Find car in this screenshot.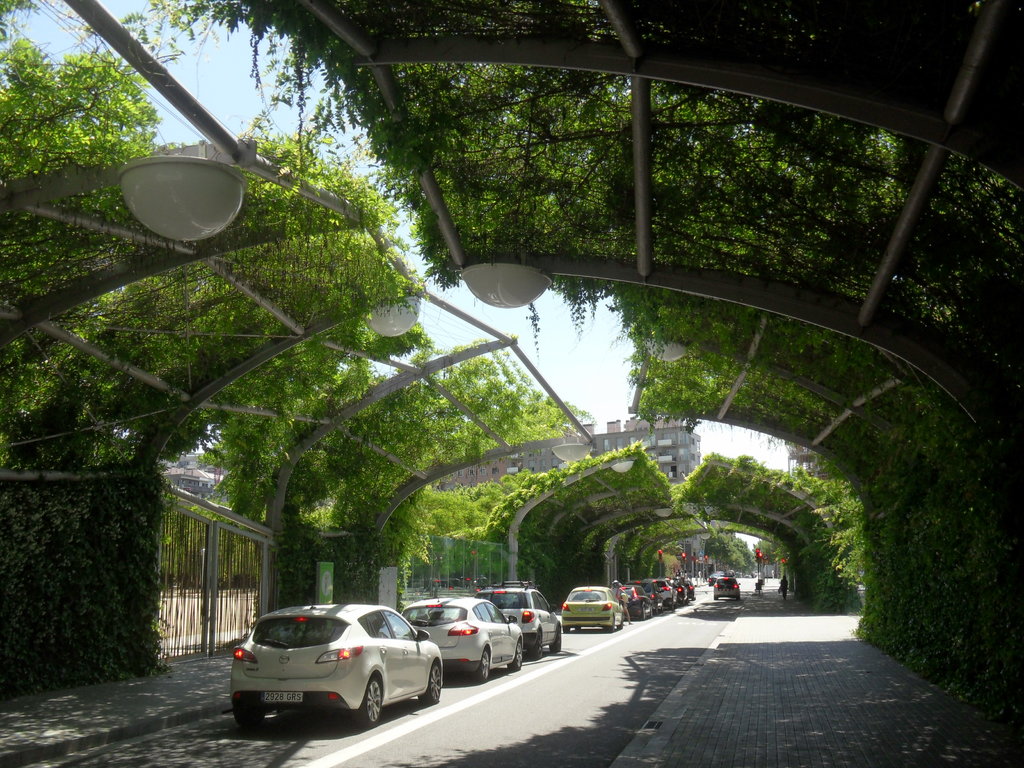
The bounding box for car is box=[630, 585, 650, 628].
